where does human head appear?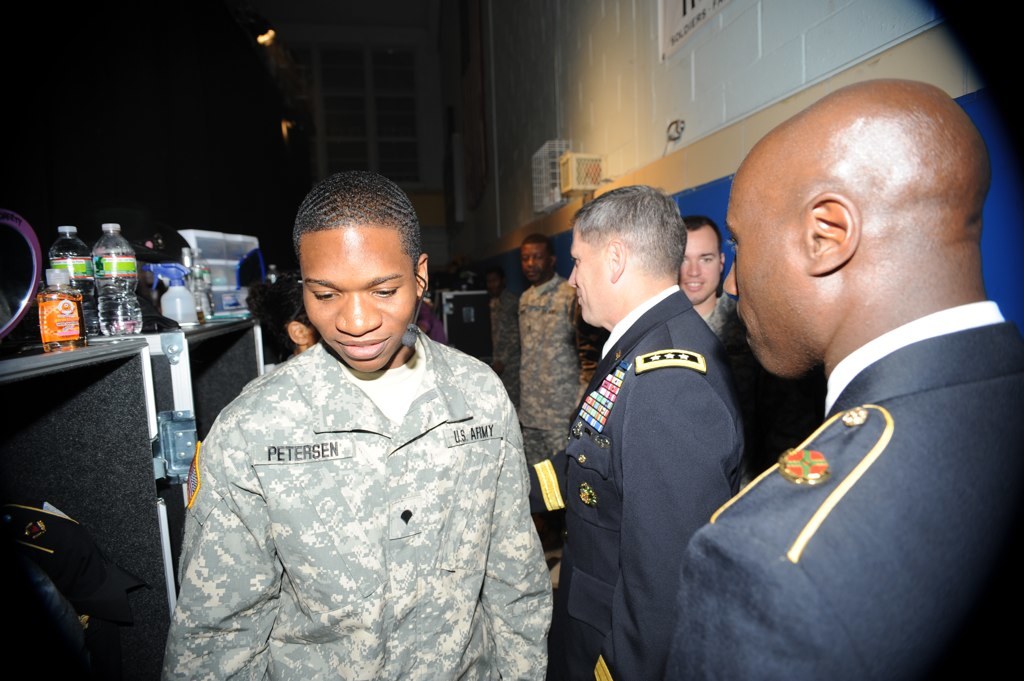
Appears at <box>287,166,433,375</box>.
